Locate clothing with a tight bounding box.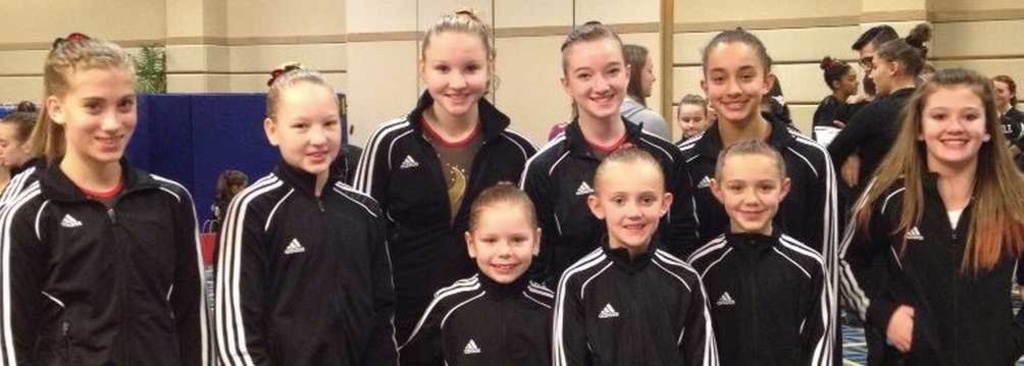
crop(0, 156, 46, 224).
